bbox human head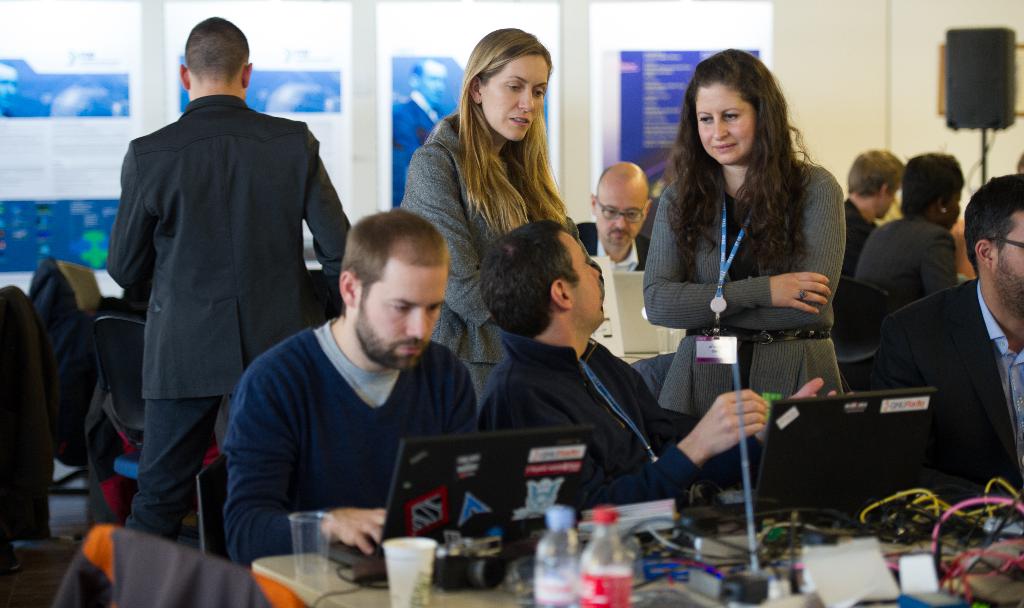
x1=480, y1=219, x2=604, y2=326
